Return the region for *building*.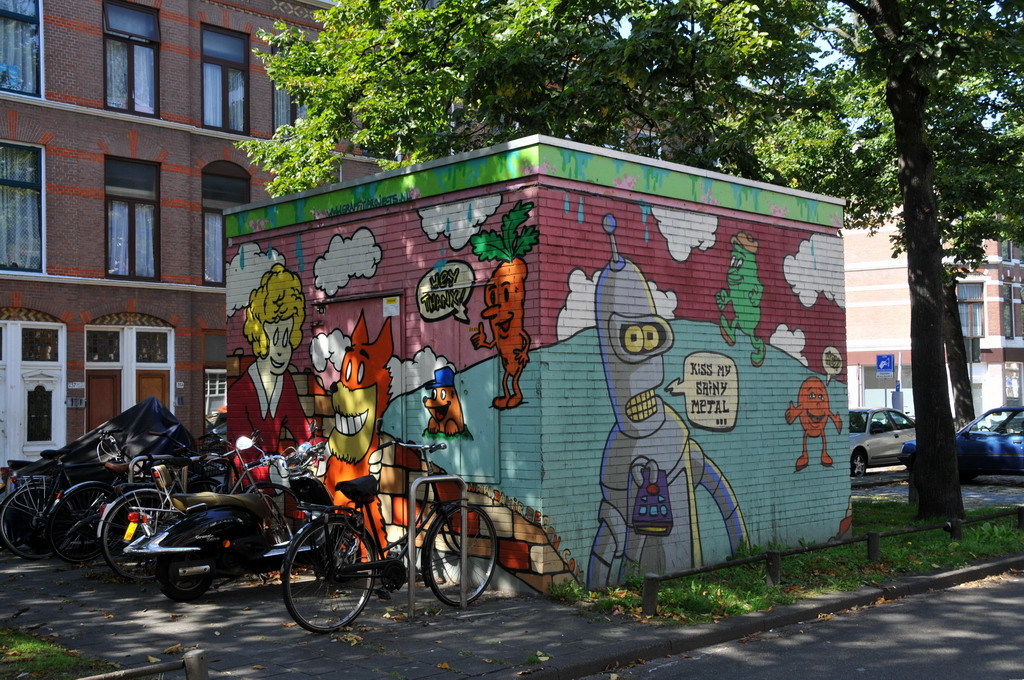
detection(839, 137, 1023, 419).
